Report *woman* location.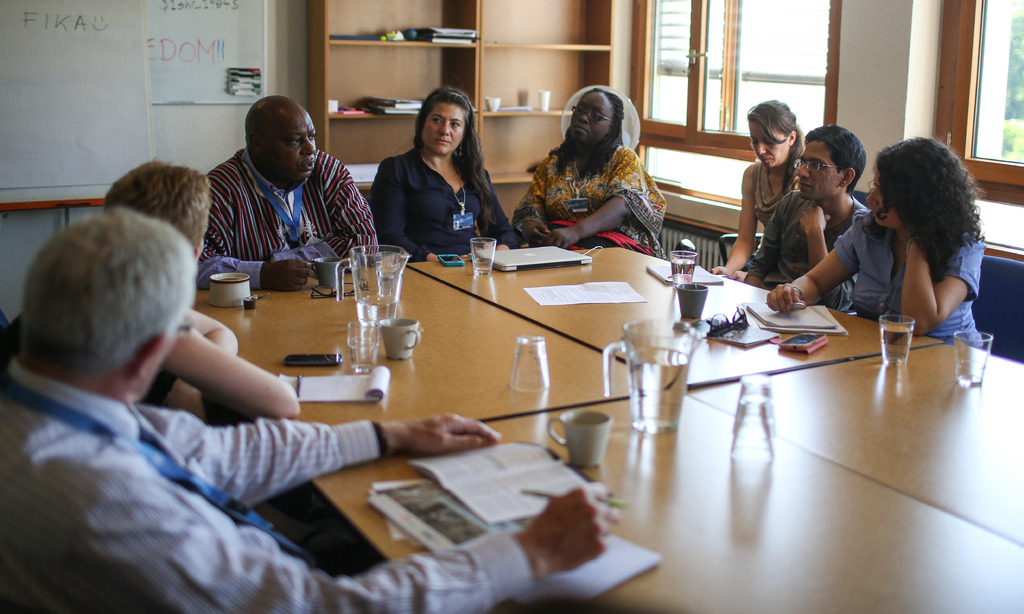
Report: bbox=(767, 133, 984, 352).
